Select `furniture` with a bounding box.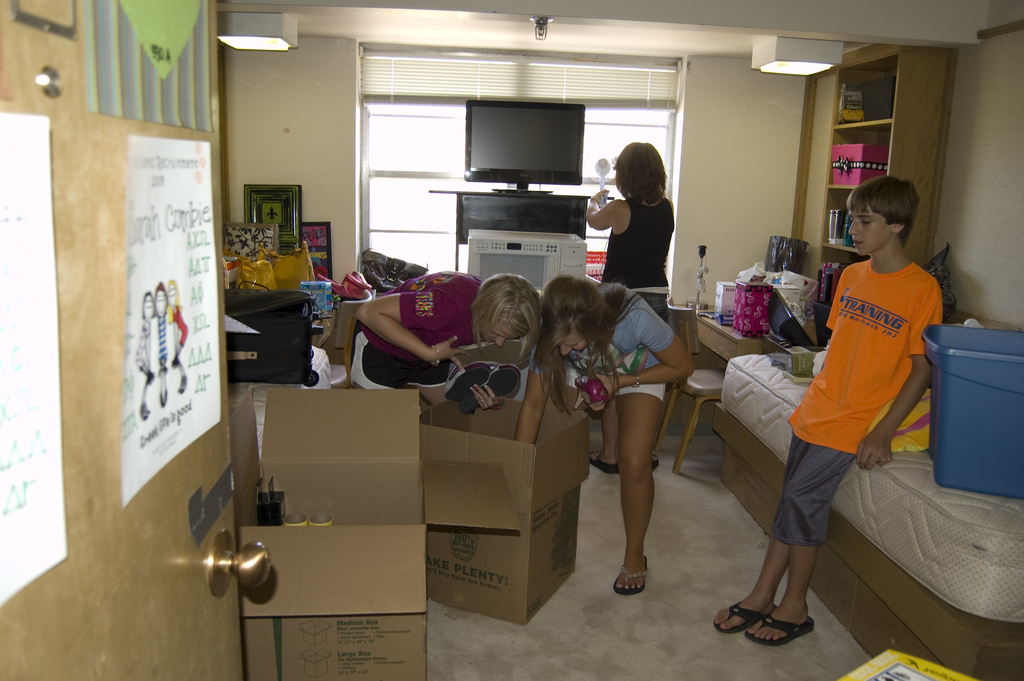
655, 305, 728, 472.
